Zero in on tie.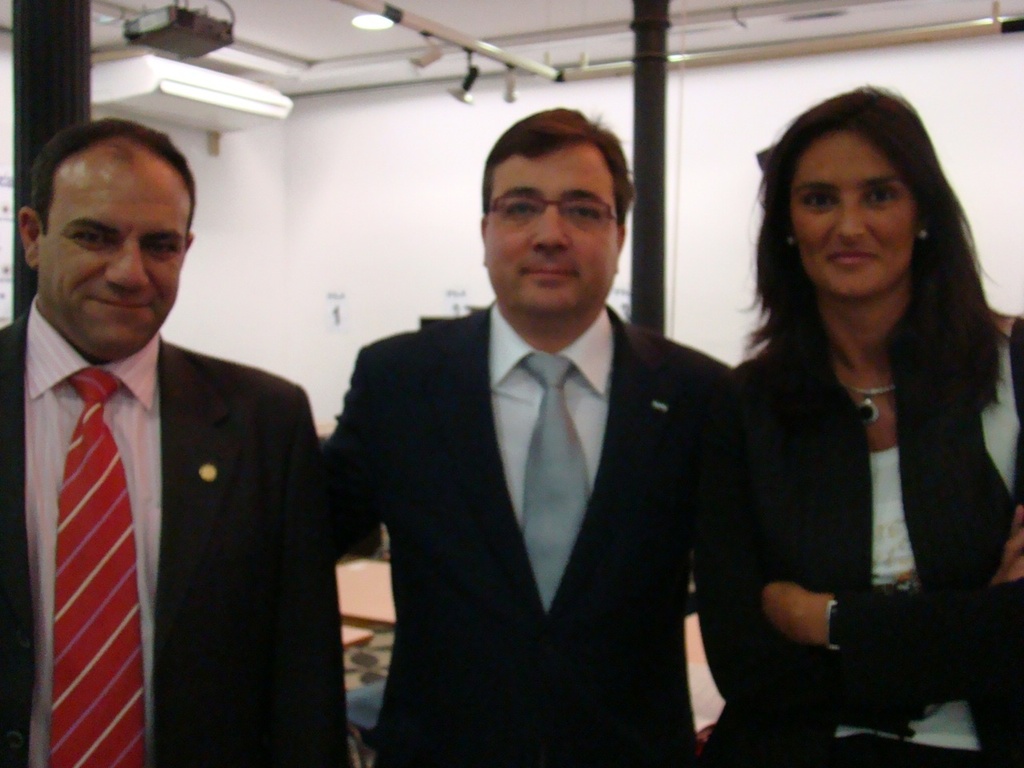
Zeroed in: detection(53, 369, 150, 767).
